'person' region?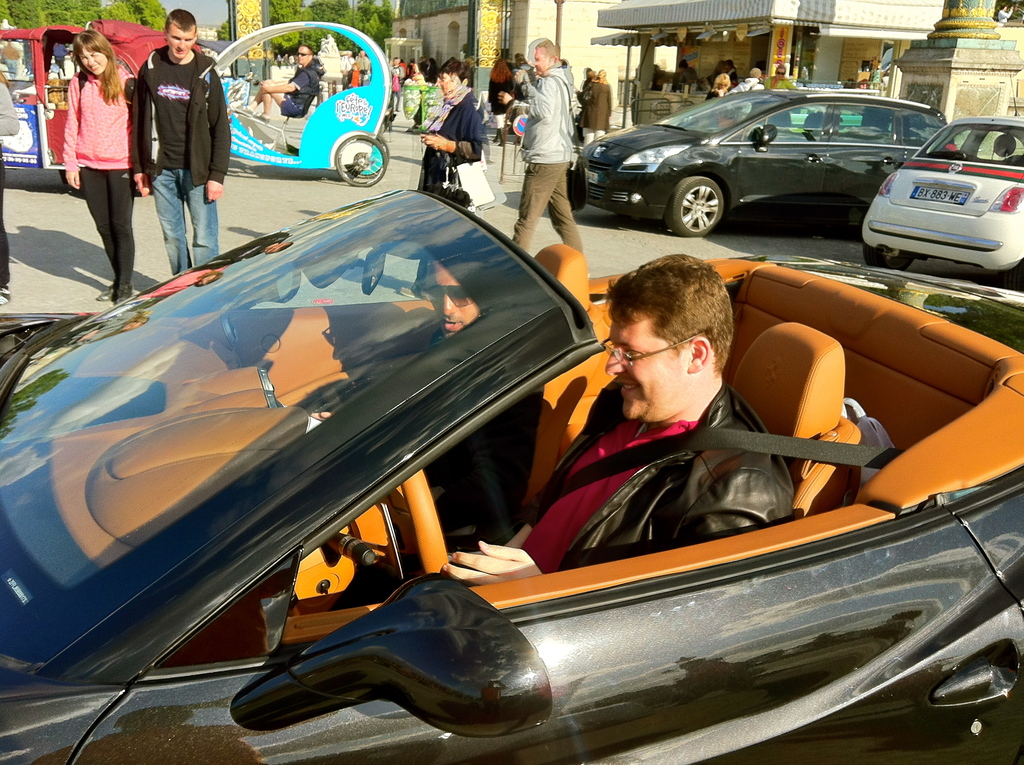
[x1=353, y1=47, x2=375, y2=91]
